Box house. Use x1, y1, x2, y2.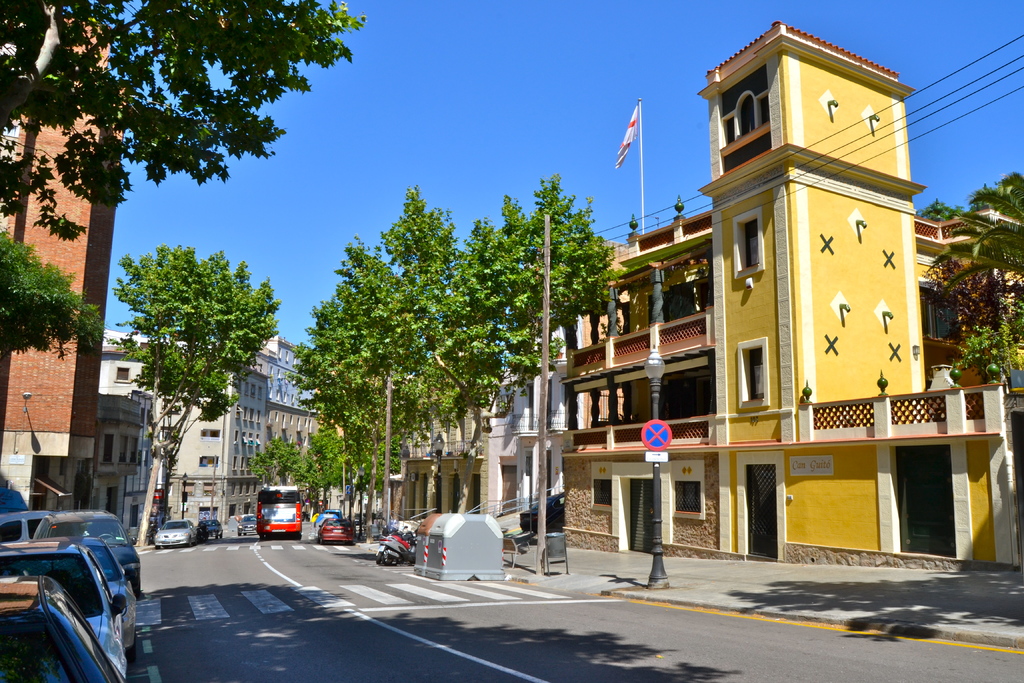
74, 397, 141, 537.
